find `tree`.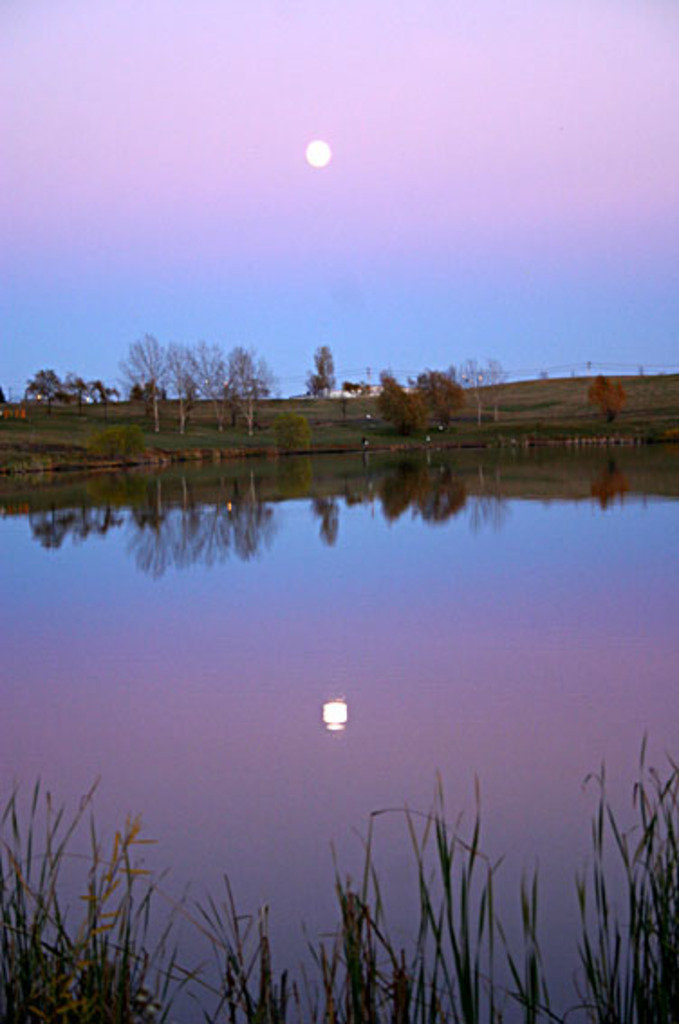
381 354 464 461.
